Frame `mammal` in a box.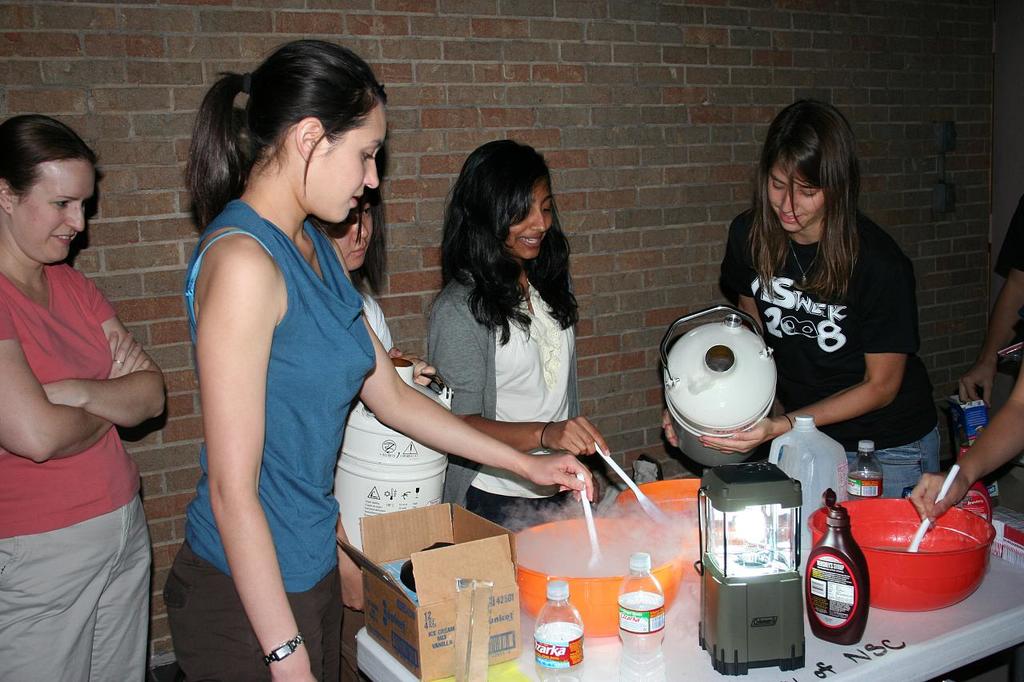
crop(428, 134, 609, 537).
